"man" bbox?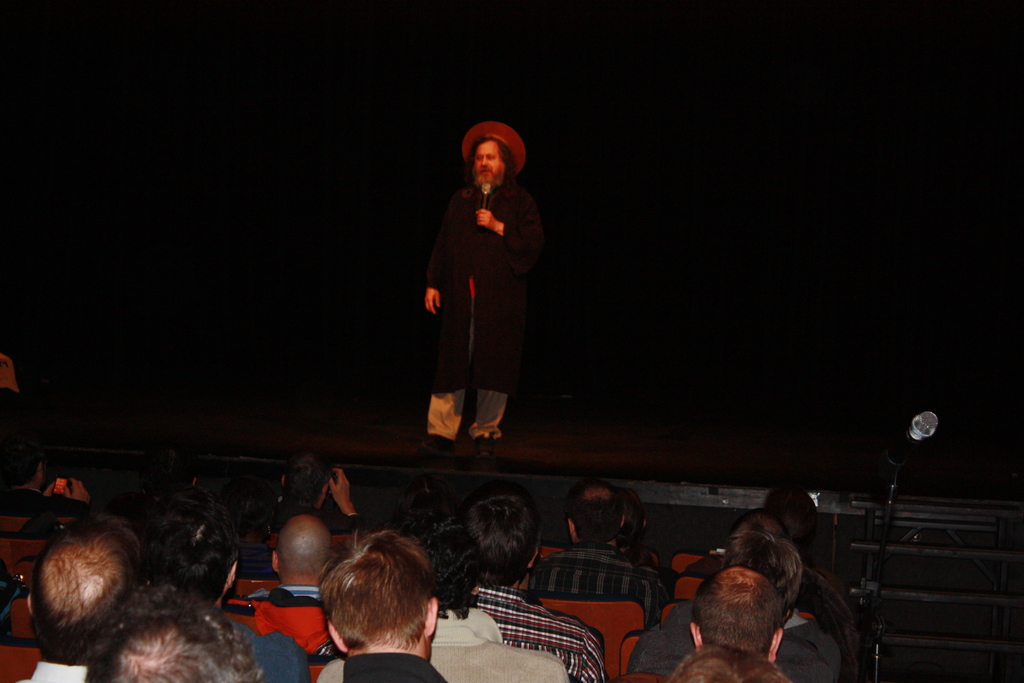
{"left": 0, "top": 356, "right": 35, "bottom": 458}
